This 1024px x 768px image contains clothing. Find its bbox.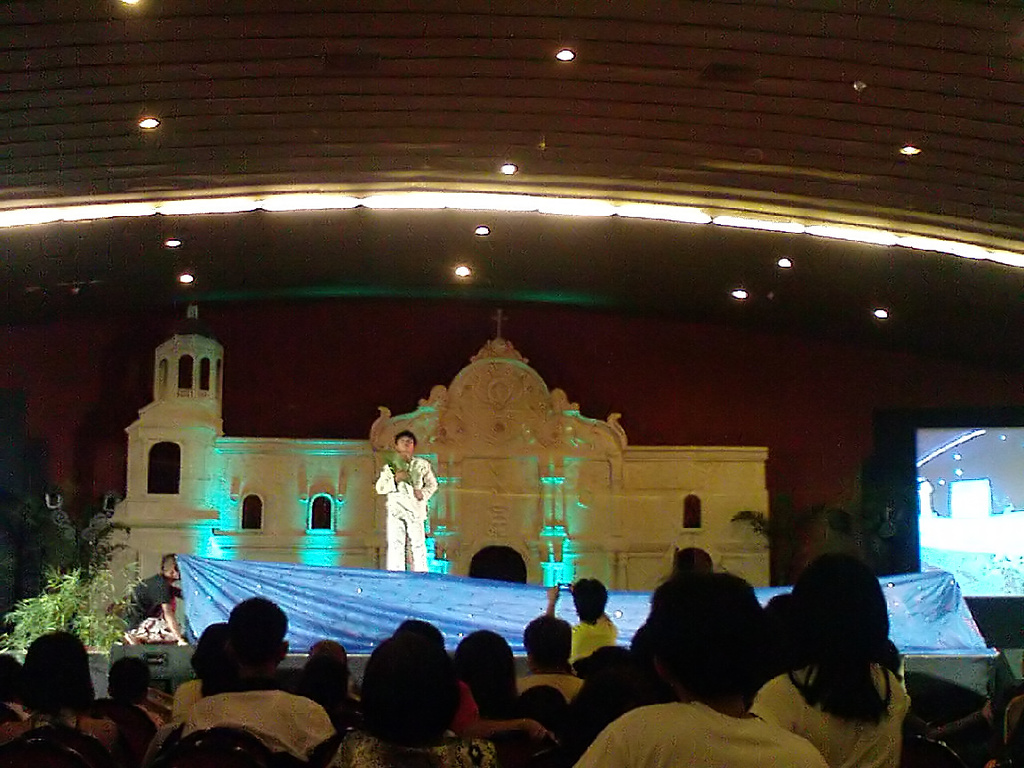
364:460:433:572.
